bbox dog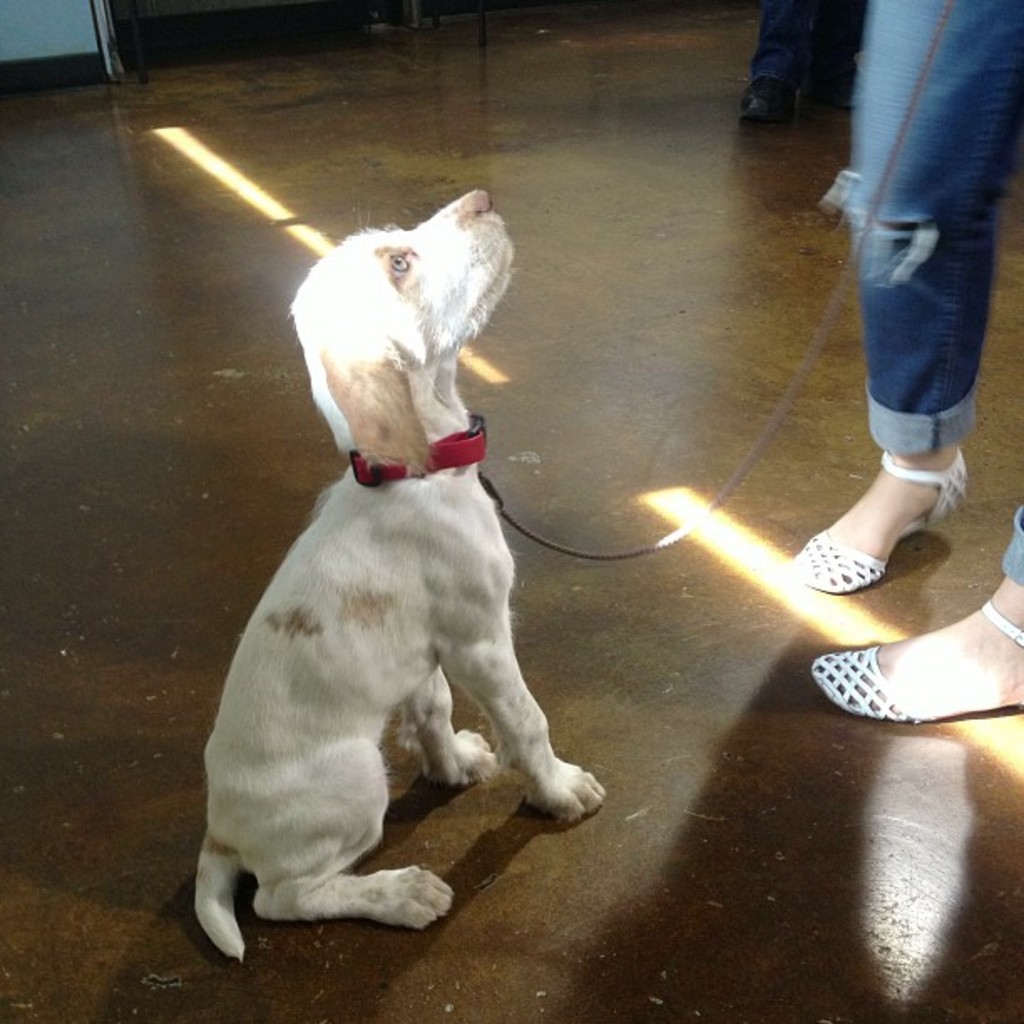
[left=189, top=186, right=609, bottom=960]
